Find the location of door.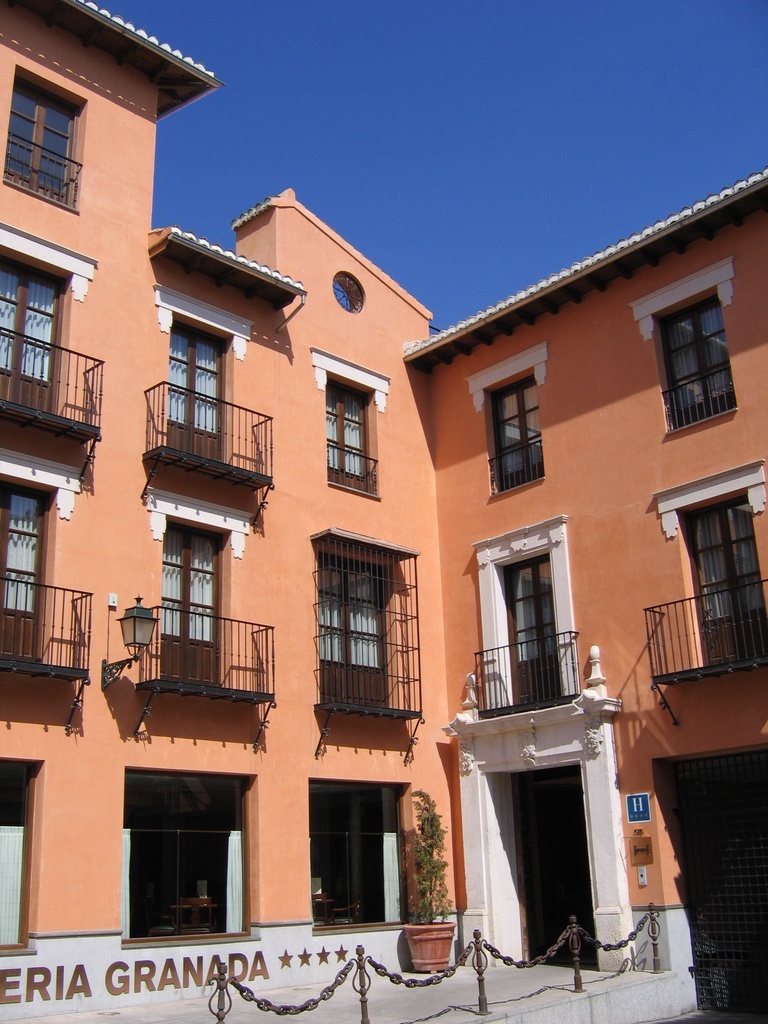
Location: <region>515, 764, 597, 972</region>.
